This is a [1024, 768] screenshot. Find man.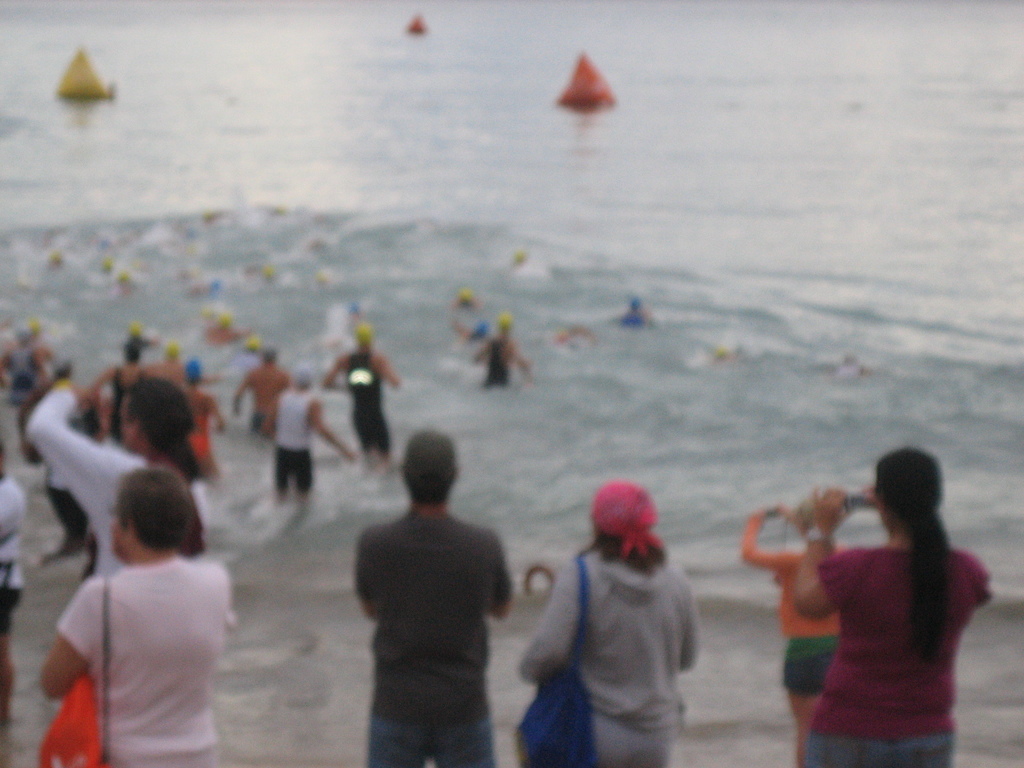
Bounding box: 334, 442, 525, 749.
